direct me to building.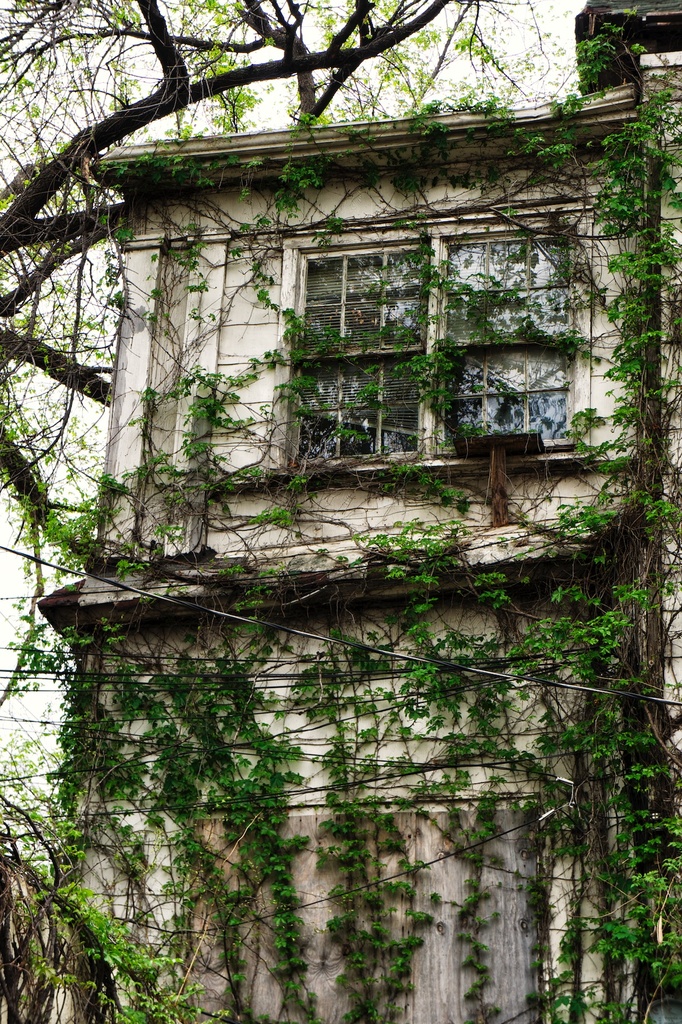
Direction: (x1=3, y1=0, x2=681, y2=1023).
